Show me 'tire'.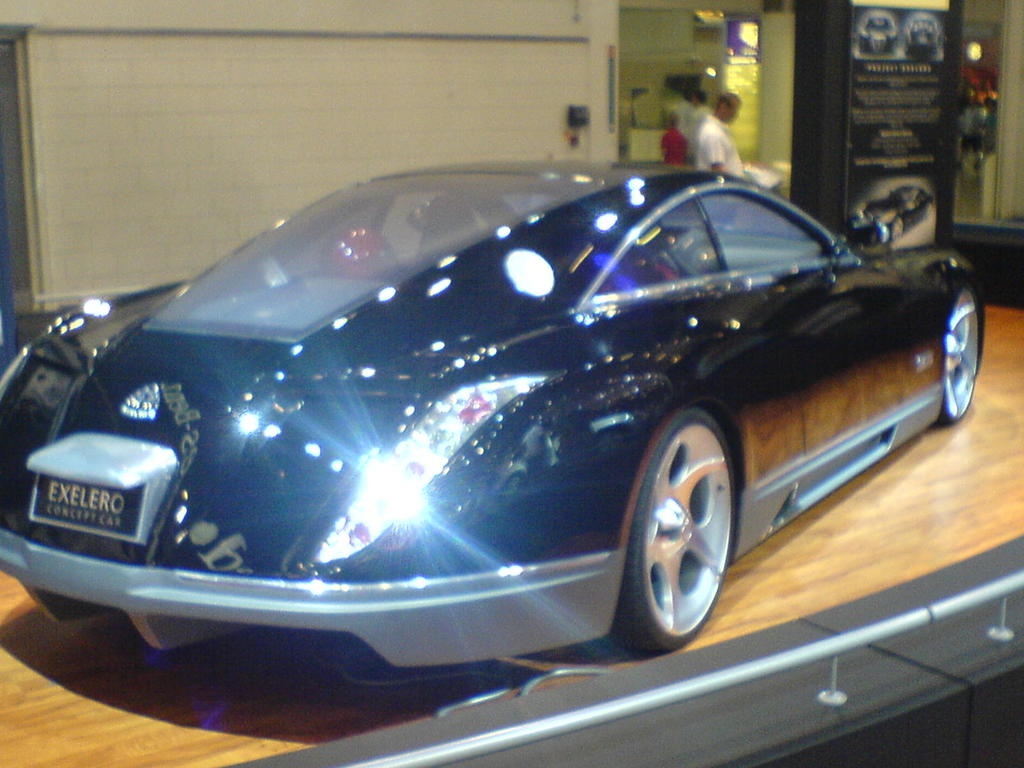
'tire' is here: 600, 408, 741, 658.
